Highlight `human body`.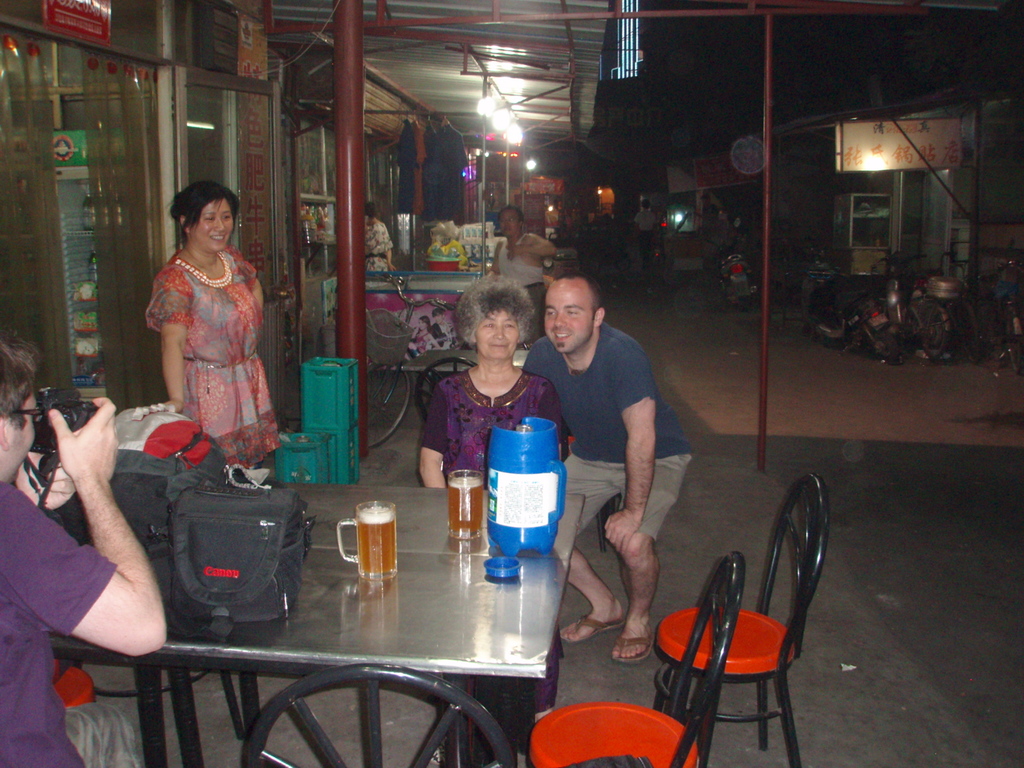
Highlighted region: x1=484 y1=232 x2=557 y2=348.
